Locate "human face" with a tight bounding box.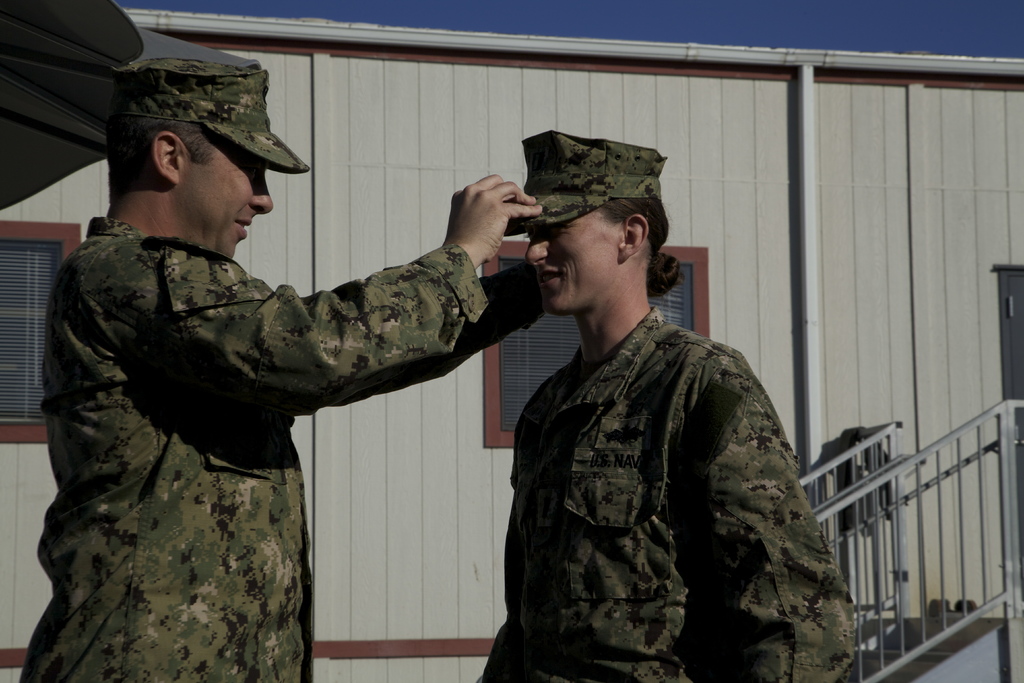
BBox(179, 136, 273, 261).
